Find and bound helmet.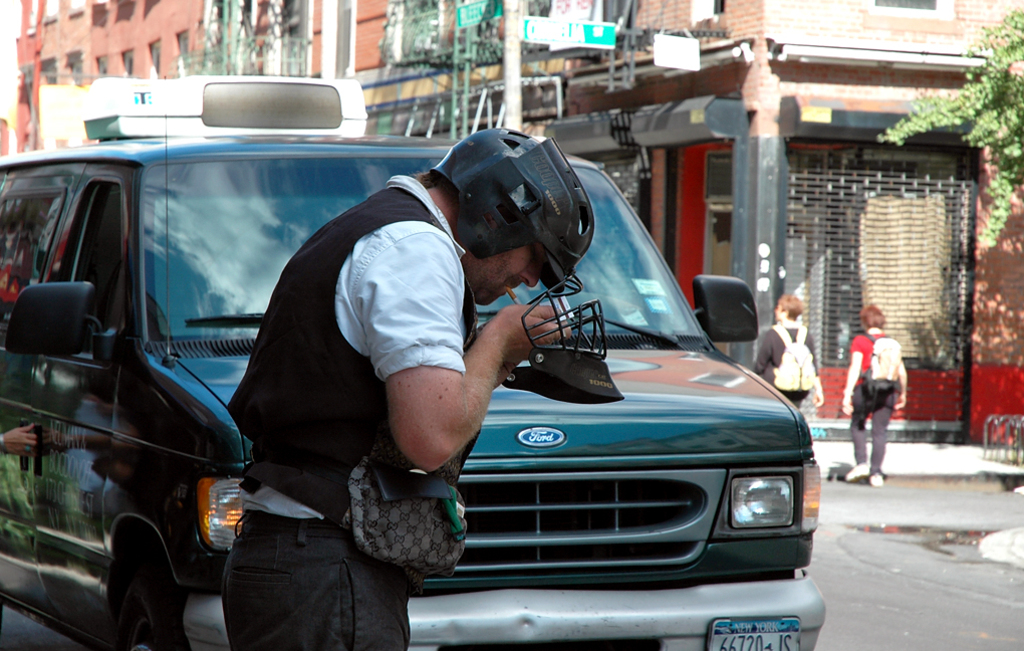
Bound: detection(436, 132, 594, 314).
